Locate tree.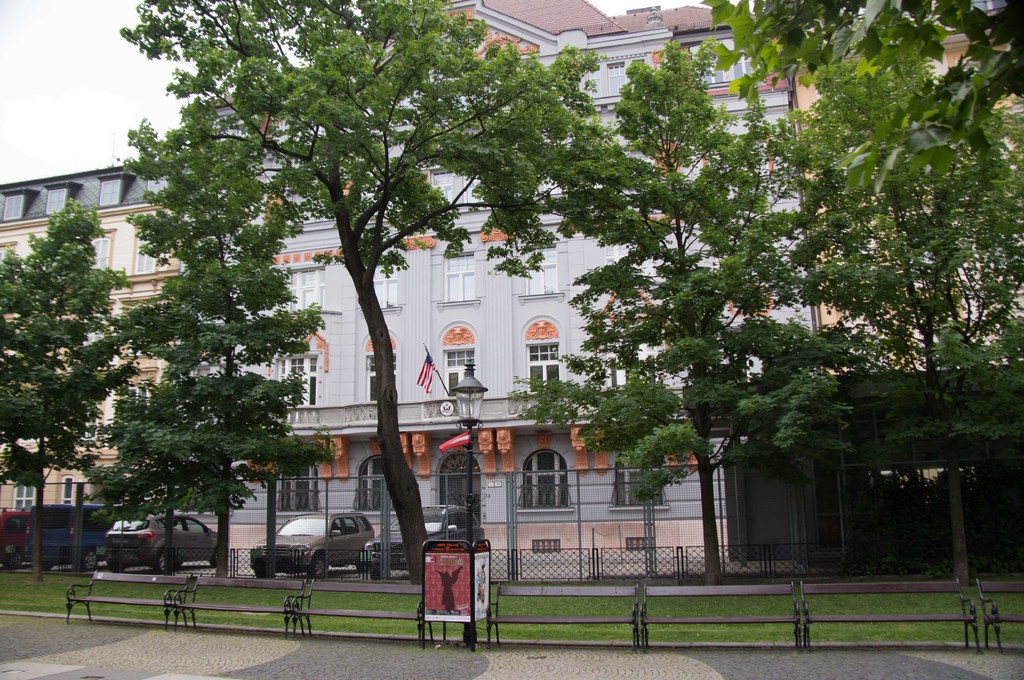
Bounding box: (776, 43, 1023, 586).
